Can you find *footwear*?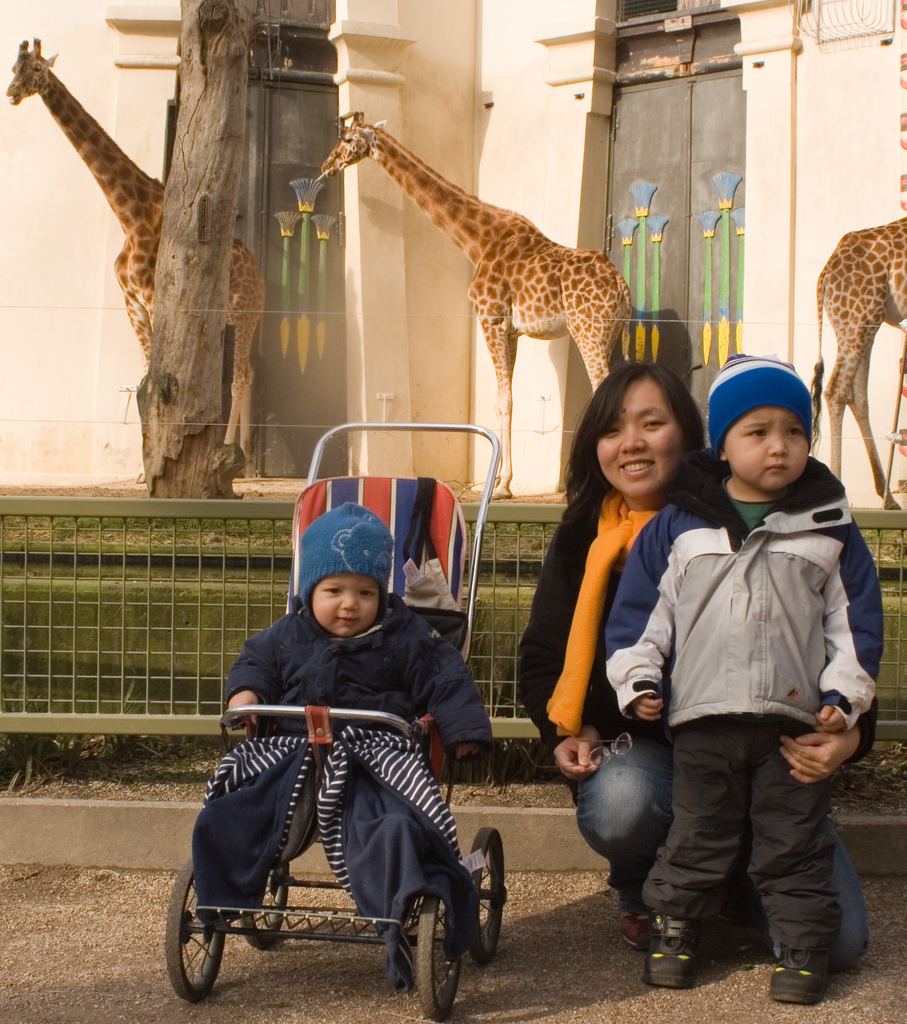
Yes, bounding box: select_region(770, 945, 831, 1005).
